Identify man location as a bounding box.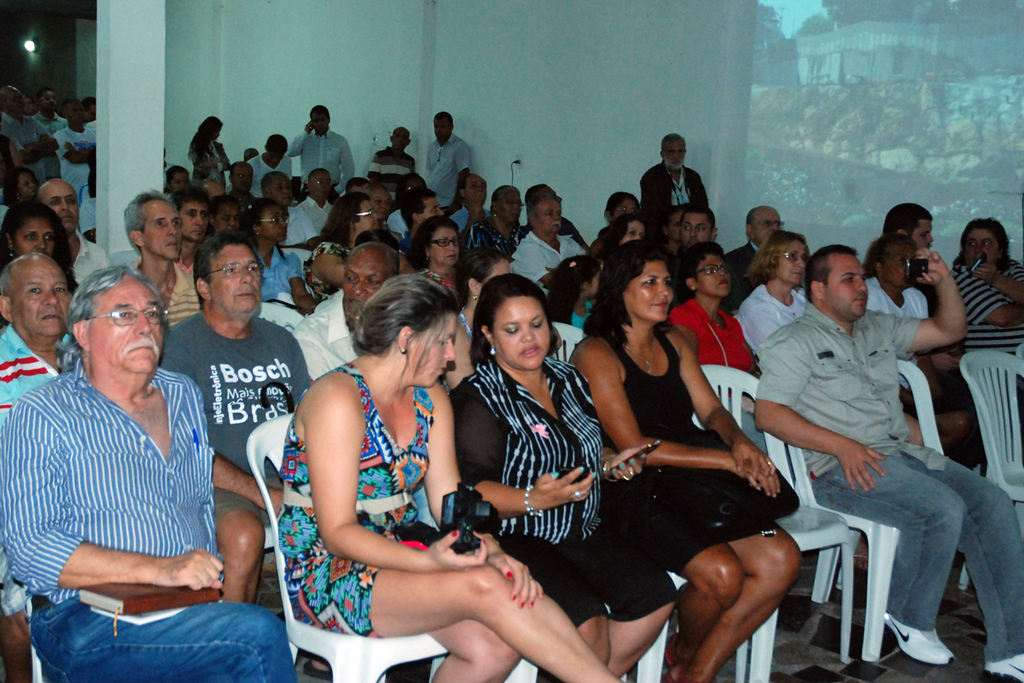
select_region(378, 169, 450, 241).
